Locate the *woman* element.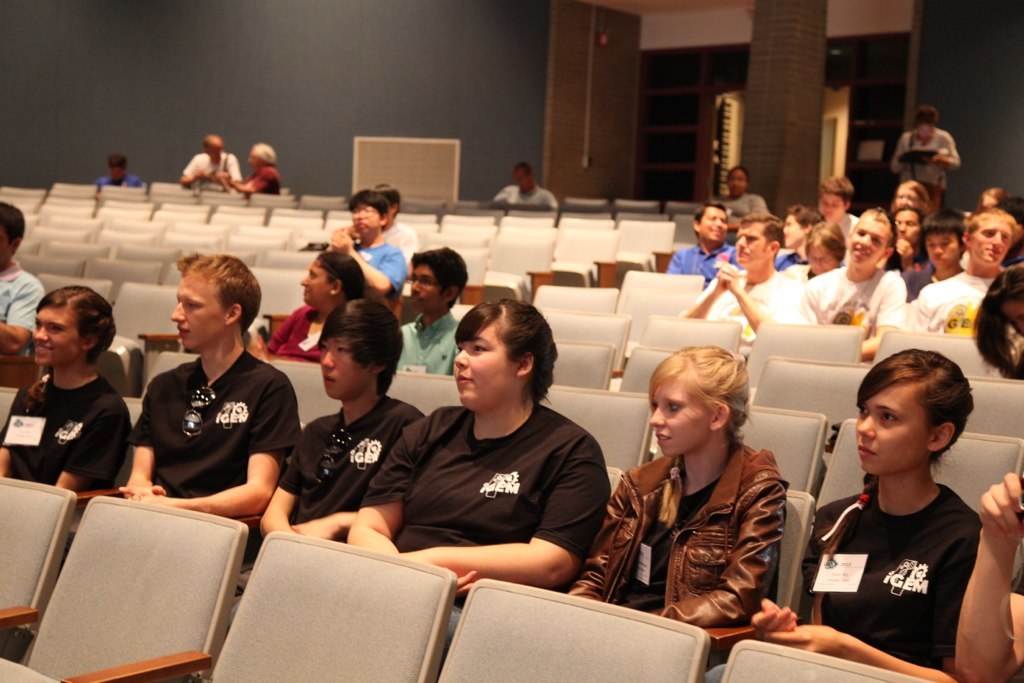
Element bbox: crop(894, 182, 926, 211).
